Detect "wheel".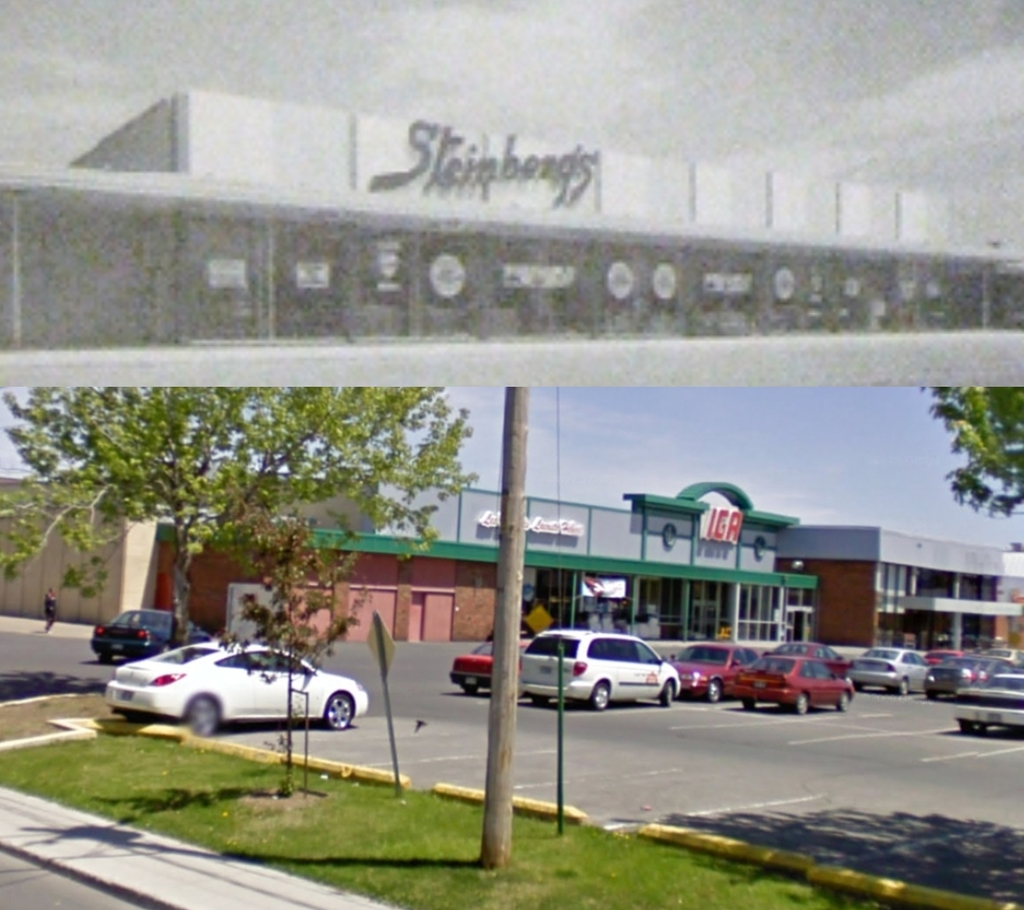
Detected at bbox=[957, 720, 979, 734].
